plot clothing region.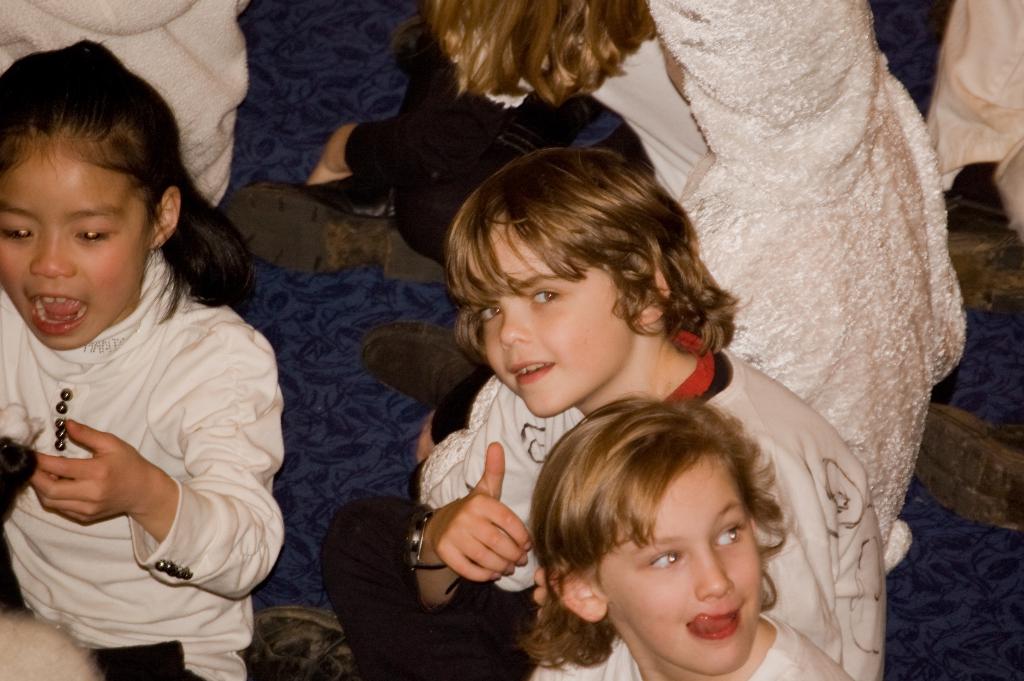
Plotted at (414,332,897,675).
